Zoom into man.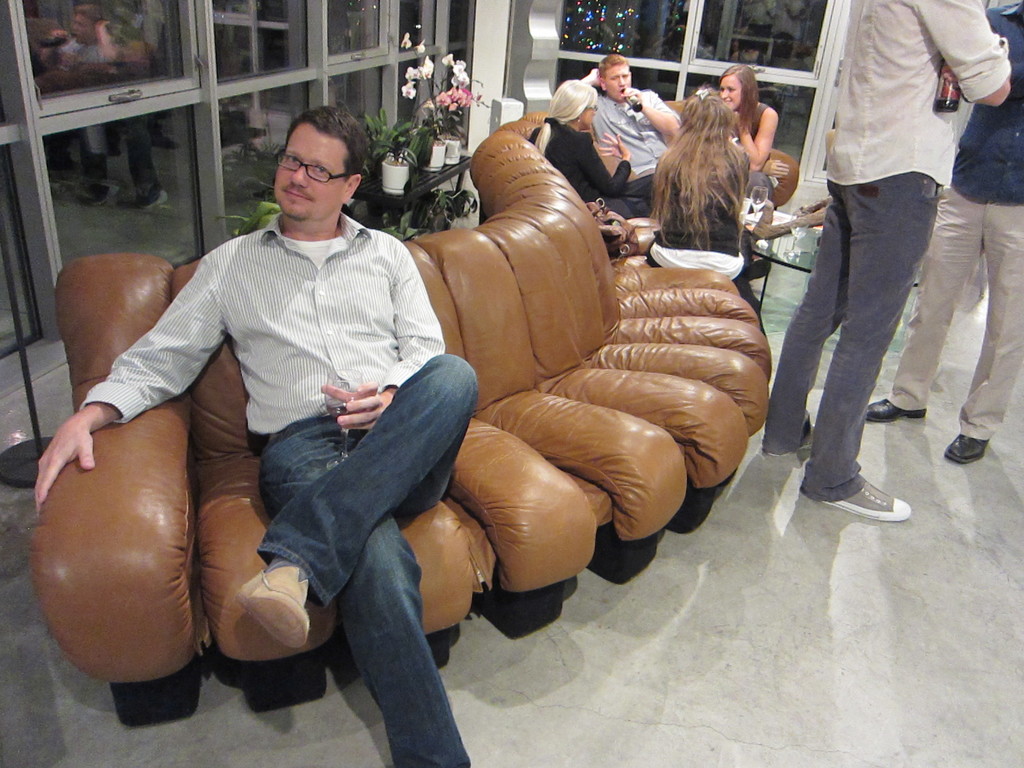
Zoom target: {"x1": 588, "y1": 57, "x2": 685, "y2": 209}.
